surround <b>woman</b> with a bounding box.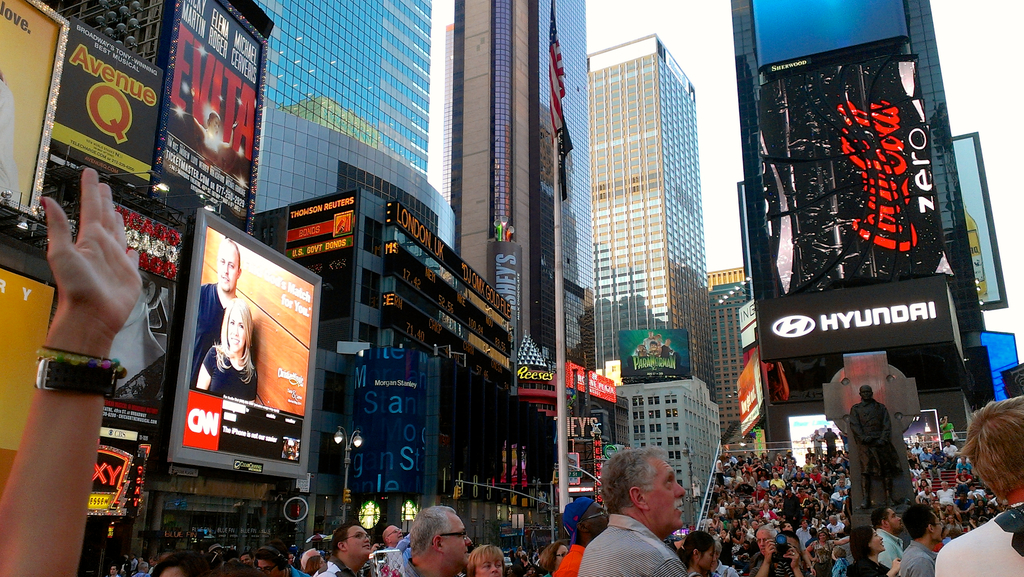
locate(193, 292, 247, 410).
